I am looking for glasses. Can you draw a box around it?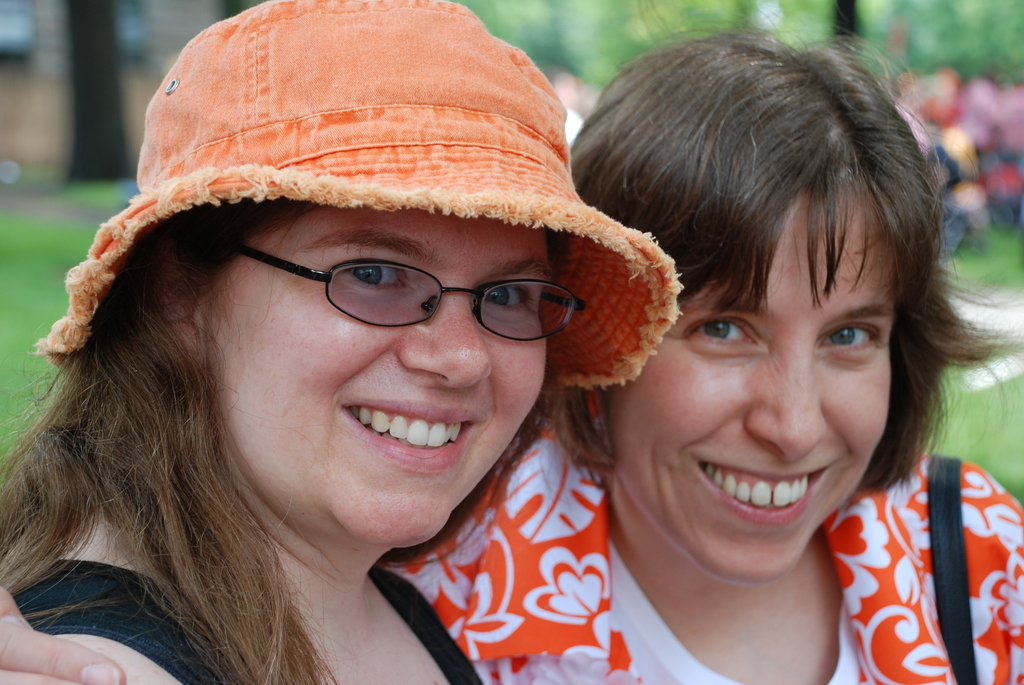
Sure, the bounding box is BBox(234, 246, 589, 347).
